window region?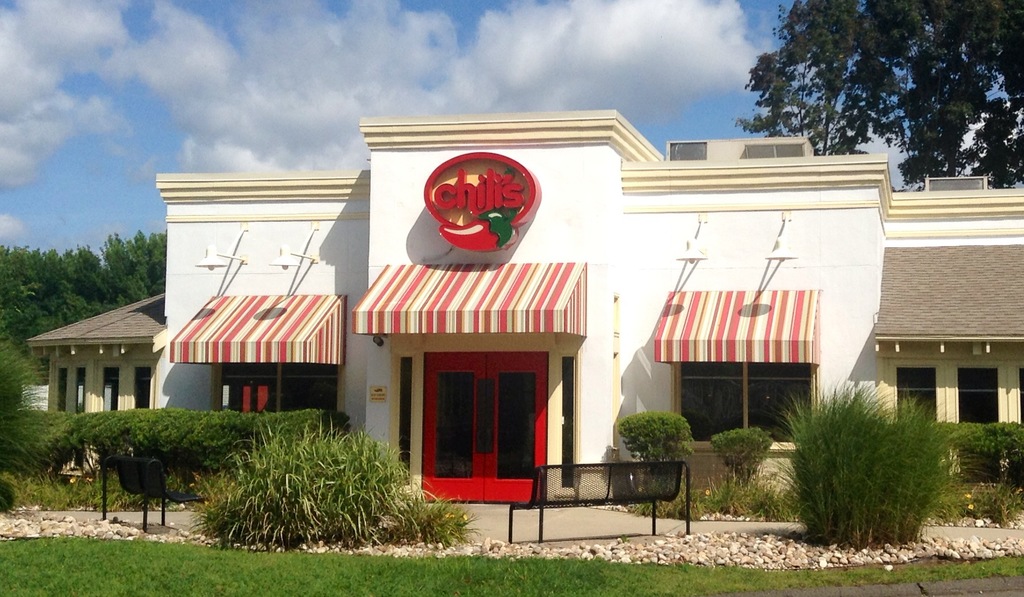
<bbox>675, 360, 815, 447</bbox>
